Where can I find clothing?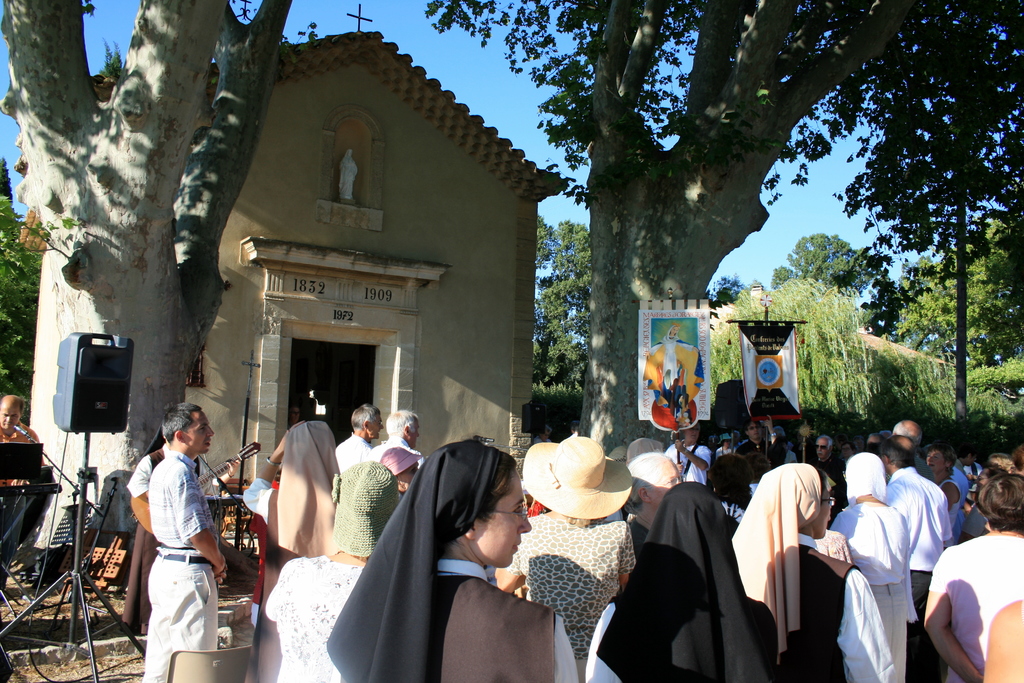
You can find it at select_region(326, 438, 583, 682).
